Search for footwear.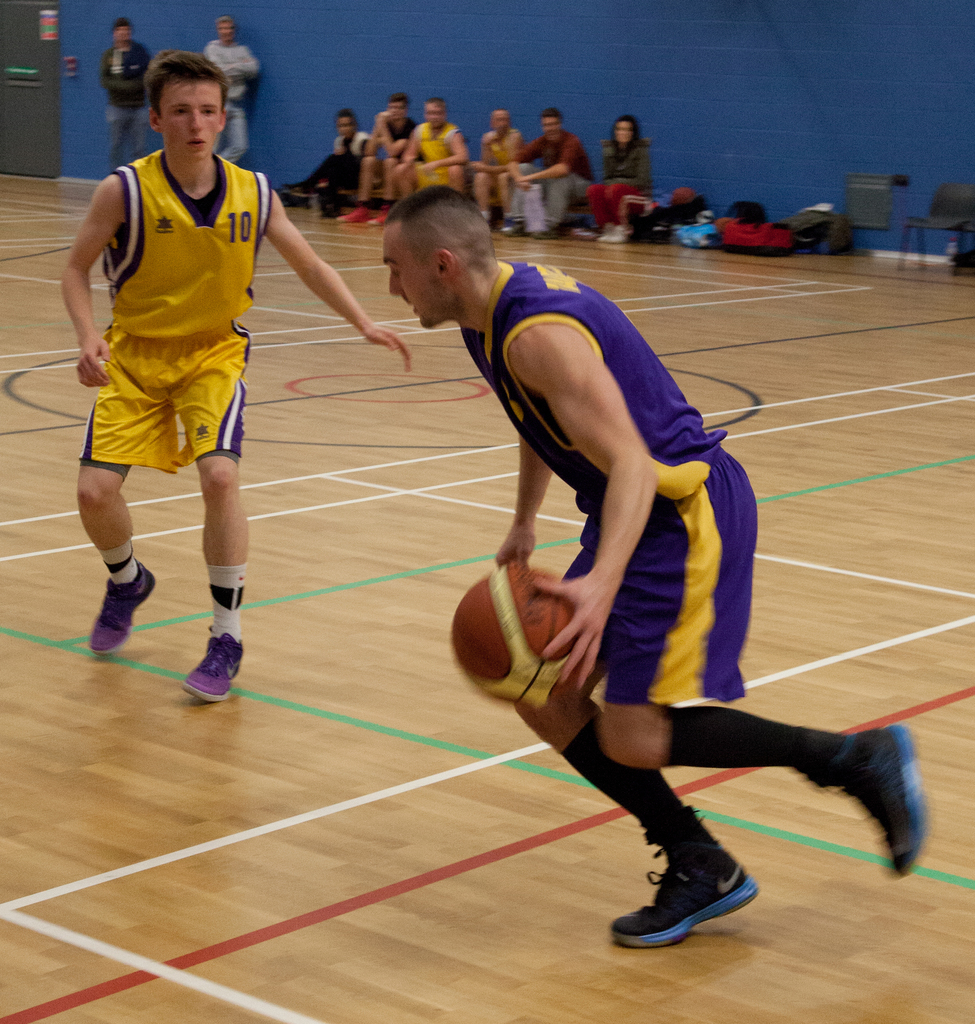
Found at Rect(92, 554, 155, 648).
